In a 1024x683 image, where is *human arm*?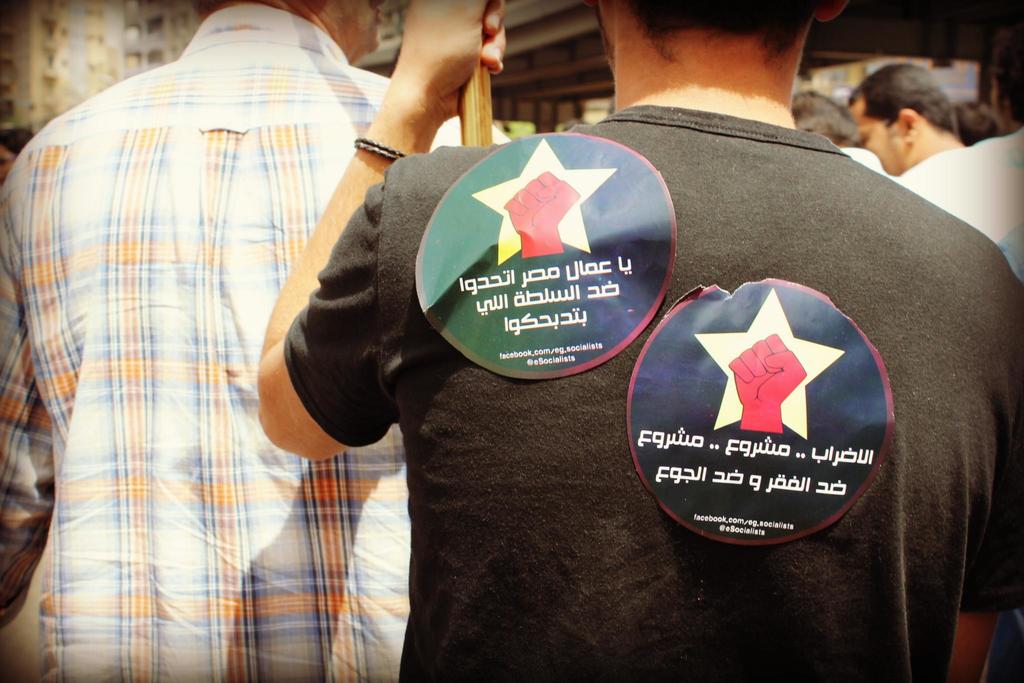
(0, 195, 56, 627).
